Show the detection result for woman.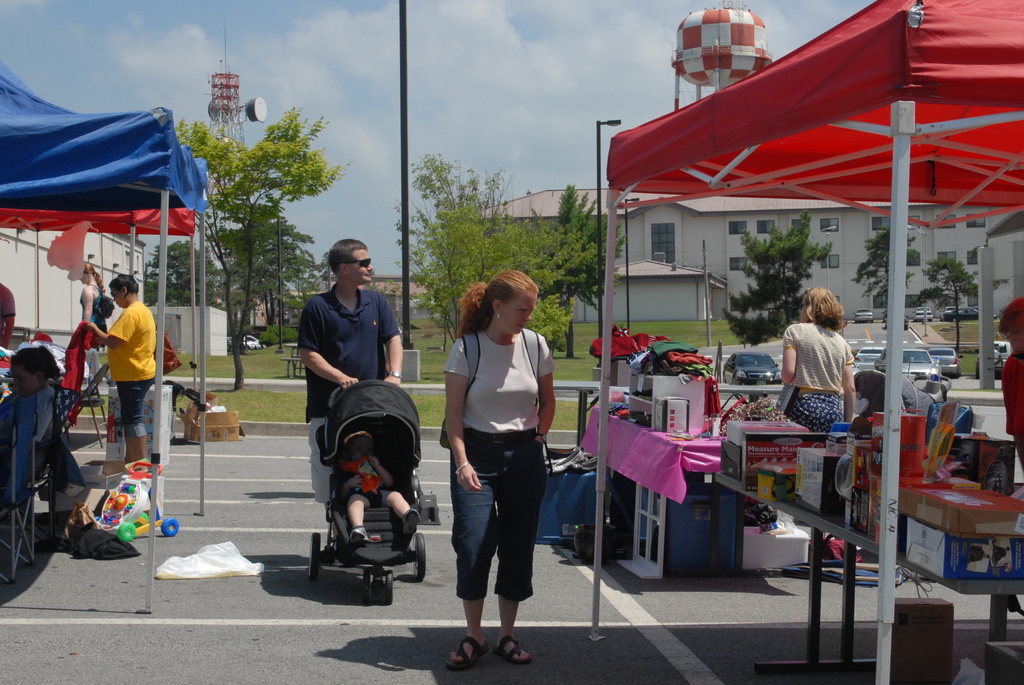
776 285 858 447.
